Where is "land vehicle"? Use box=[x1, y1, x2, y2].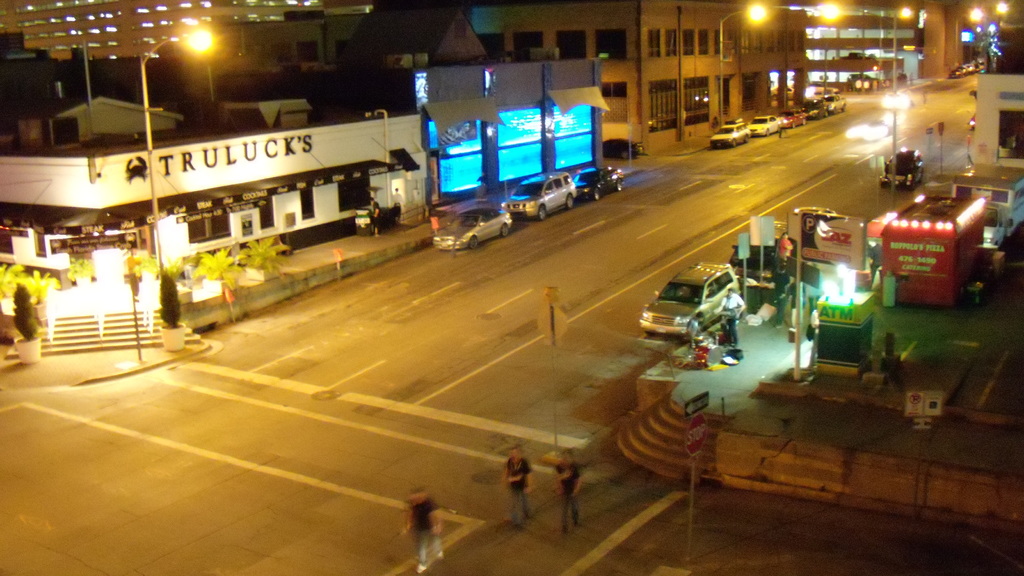
box=[601, 136, 644, 161].
